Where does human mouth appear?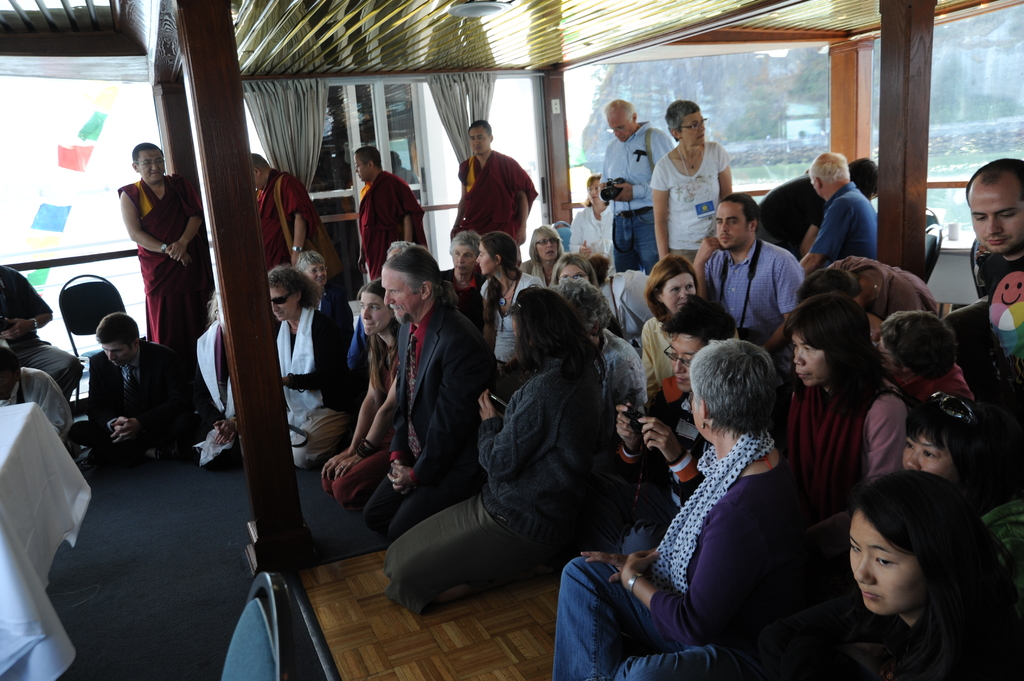
Appears at bbox=[589, 196, 598, 200].
